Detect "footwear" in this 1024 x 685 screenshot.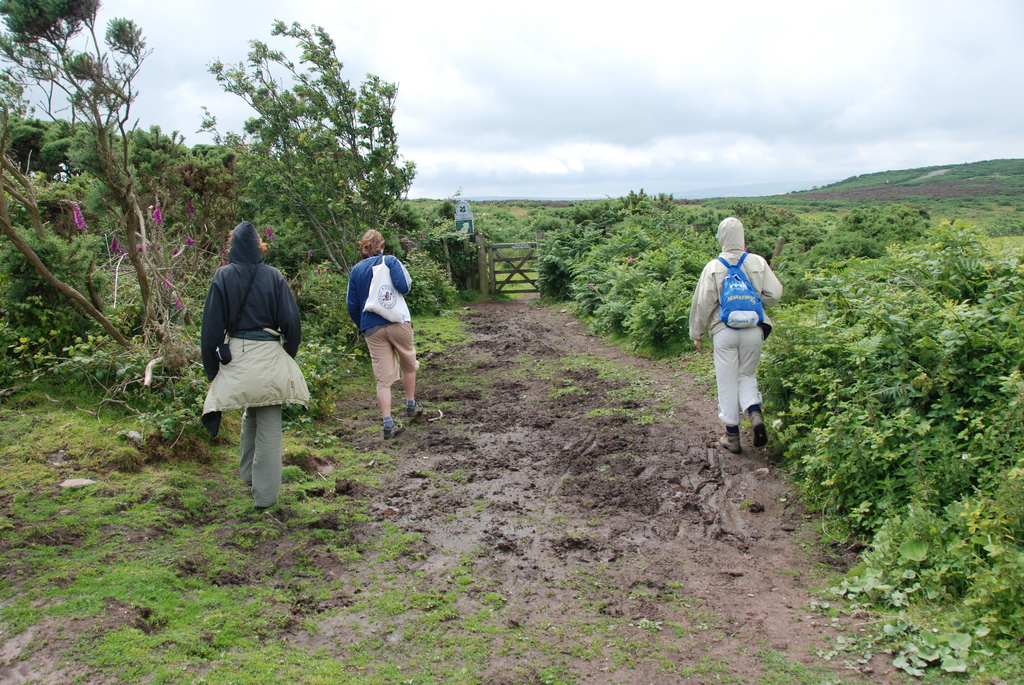
Detection: x1=383 y1=422 x2=399 y2=439.
